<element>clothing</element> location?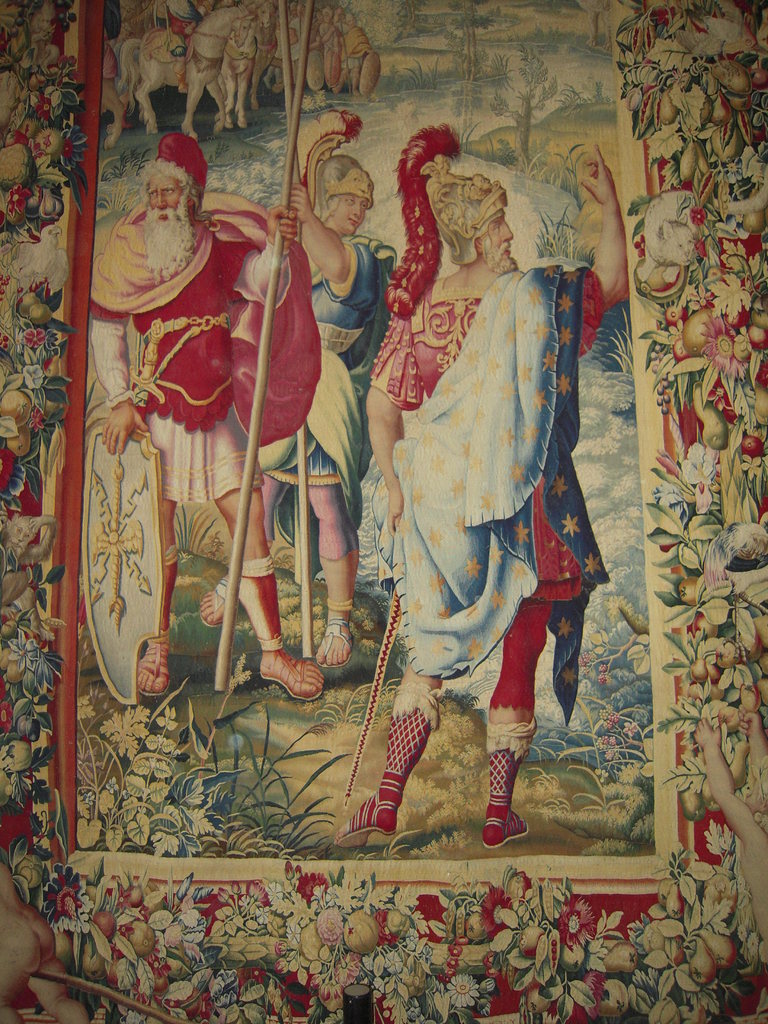
<bbox>260, 223, 430, 610</bbox>
